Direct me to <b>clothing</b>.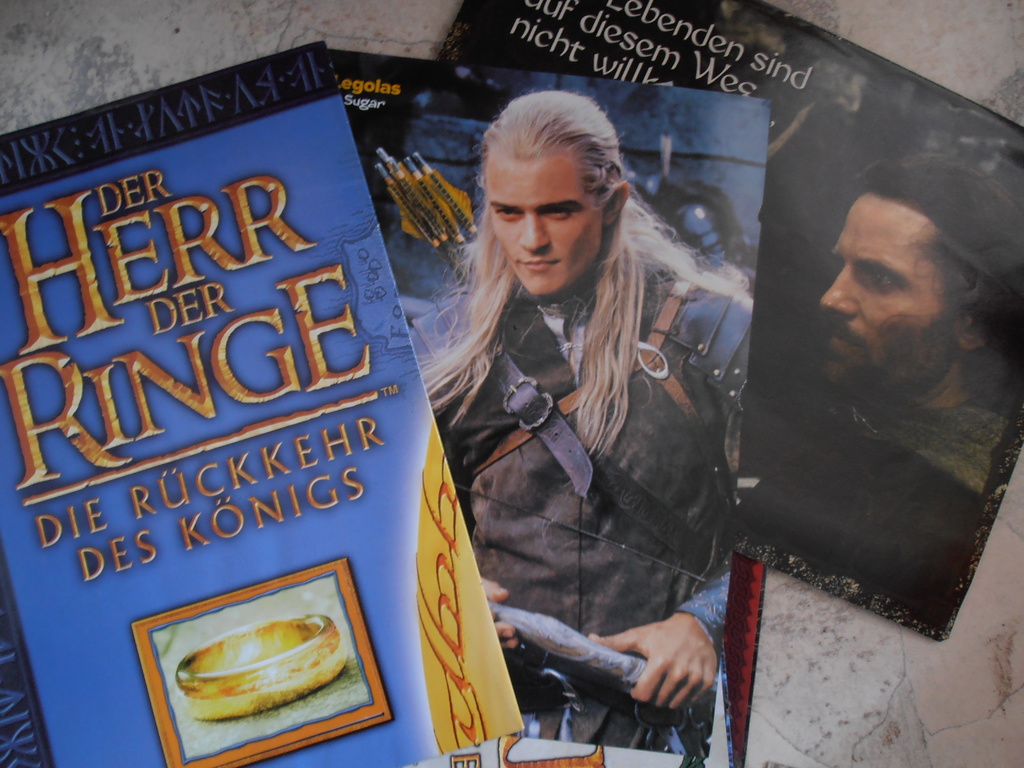
Direction: {"left": 392, "top": 199, "right": 762, "bottom": 698}.
